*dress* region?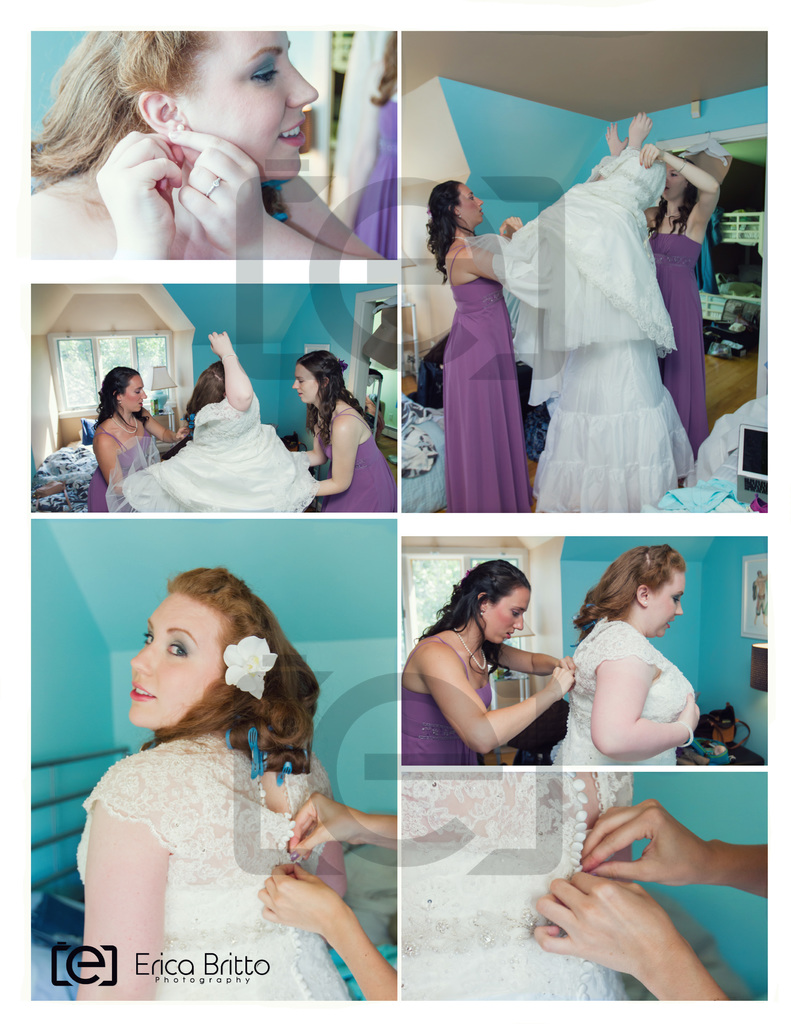
{"x1": 72, "y1": 730, "x2": 350, "y2": 1000}
